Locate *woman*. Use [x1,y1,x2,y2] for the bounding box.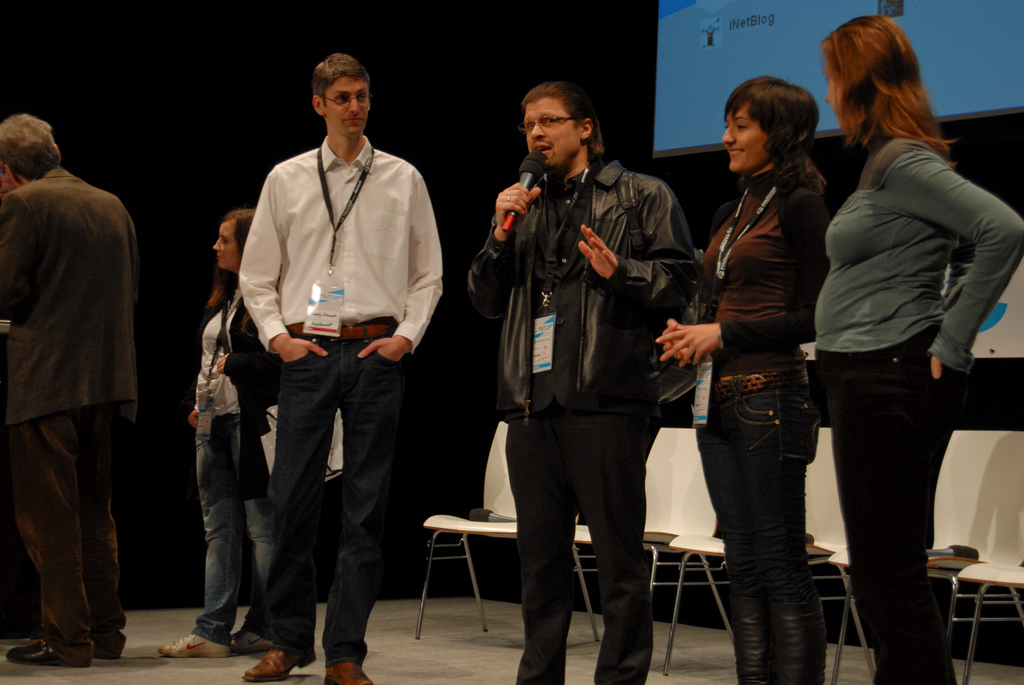
[682,90,851,659].
